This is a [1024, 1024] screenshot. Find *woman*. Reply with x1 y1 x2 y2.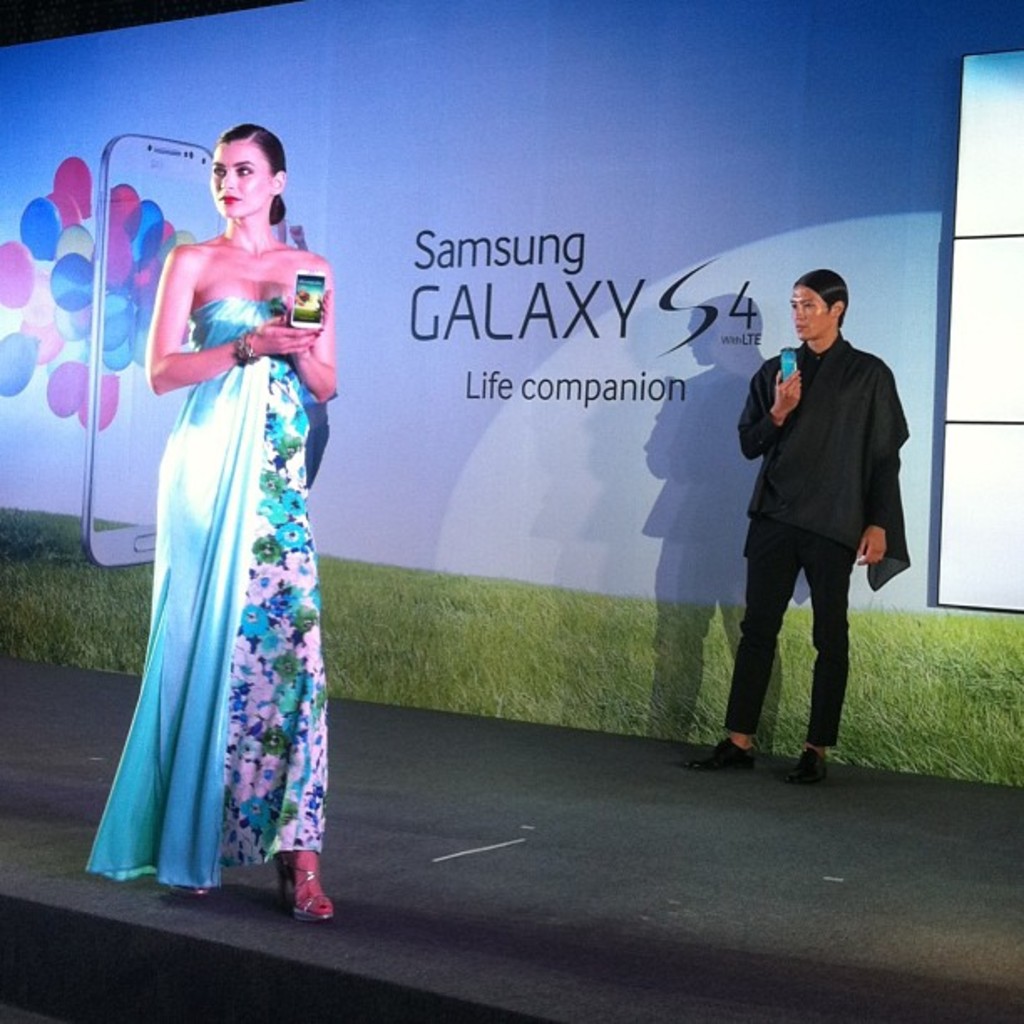
84 120 338 920.
